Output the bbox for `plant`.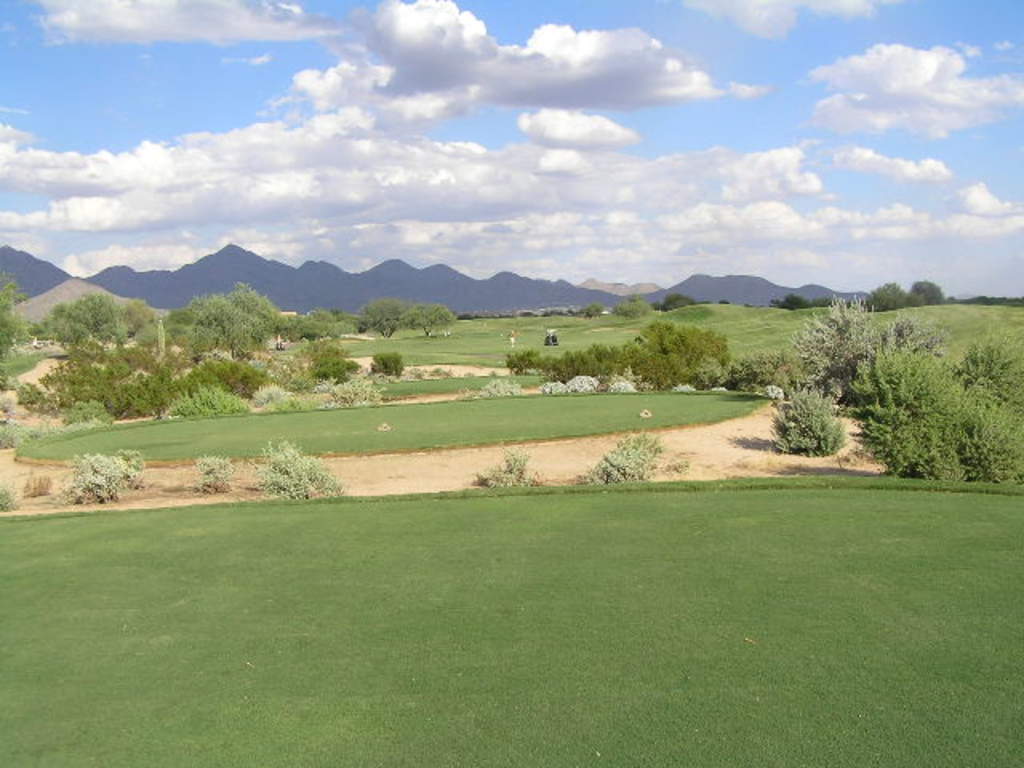
pyautogui.locateOnScreen(54, 341, 107, 374).
